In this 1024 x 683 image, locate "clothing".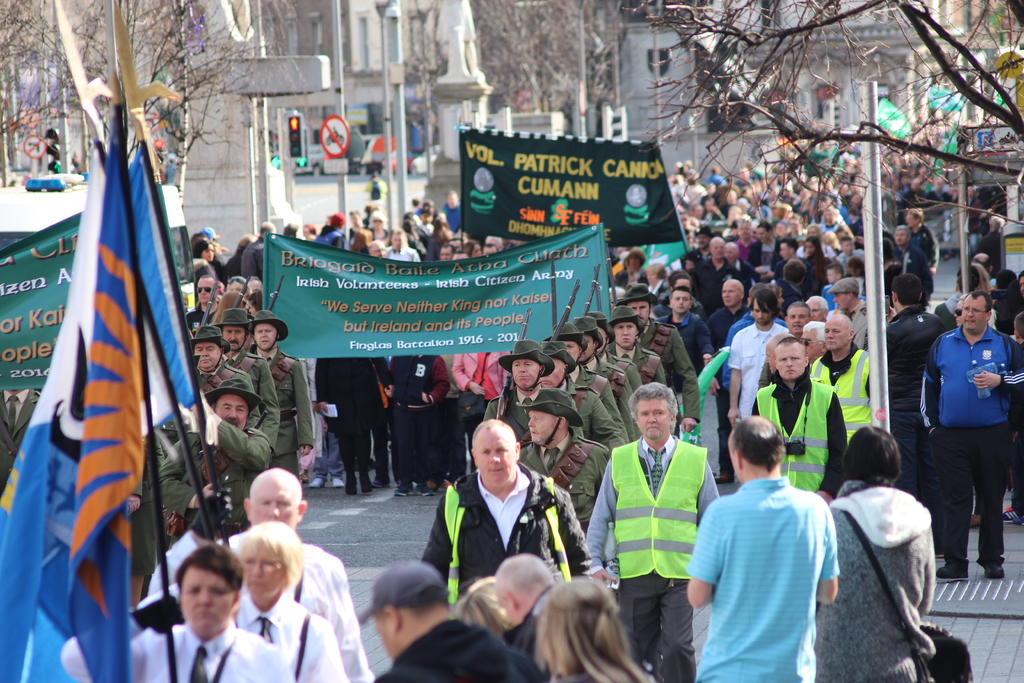
Bounding box: rect(415, 452, 608, 605).
